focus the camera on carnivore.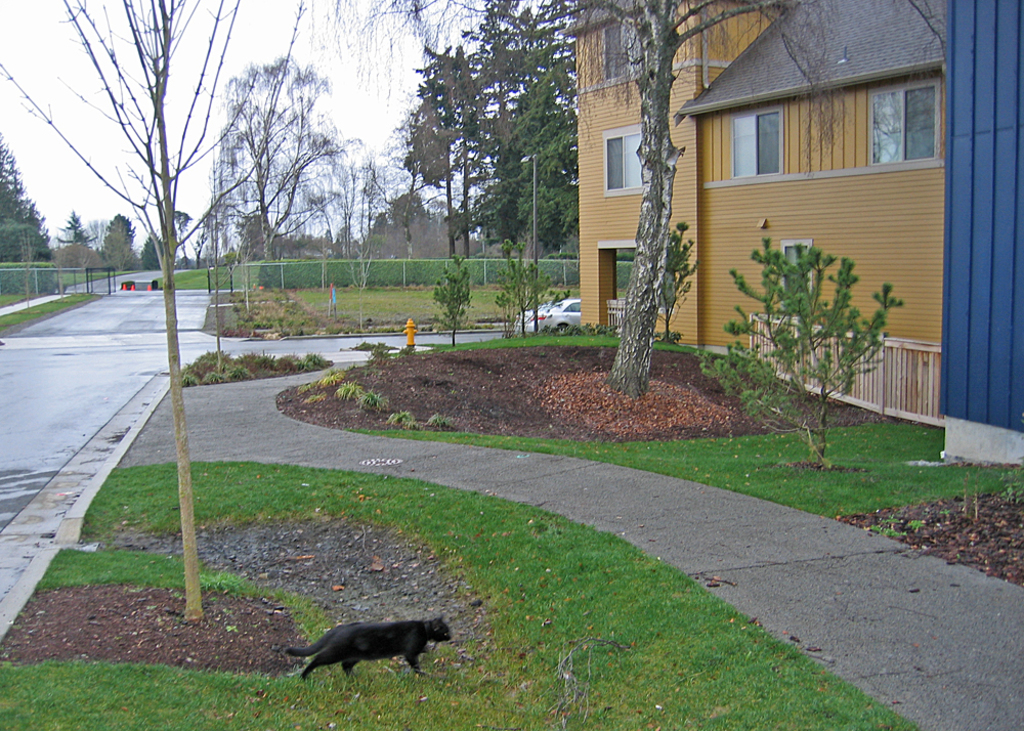
Focus region: bbox=[284, 614, 458, 681].
